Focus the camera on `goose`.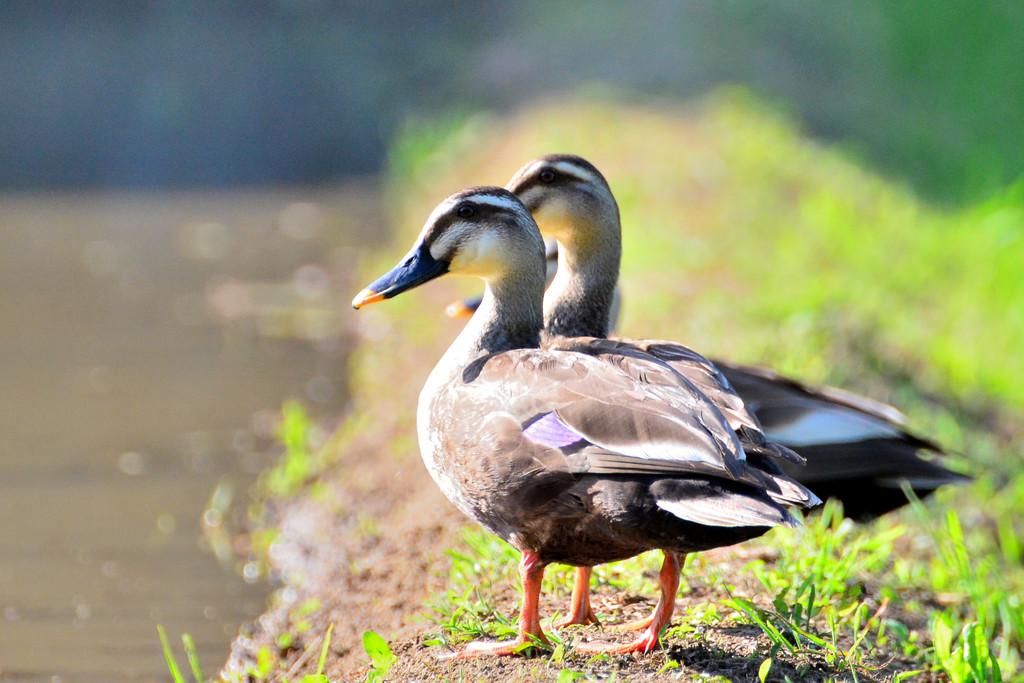
Focus region: 450, 232, 624, 337.
